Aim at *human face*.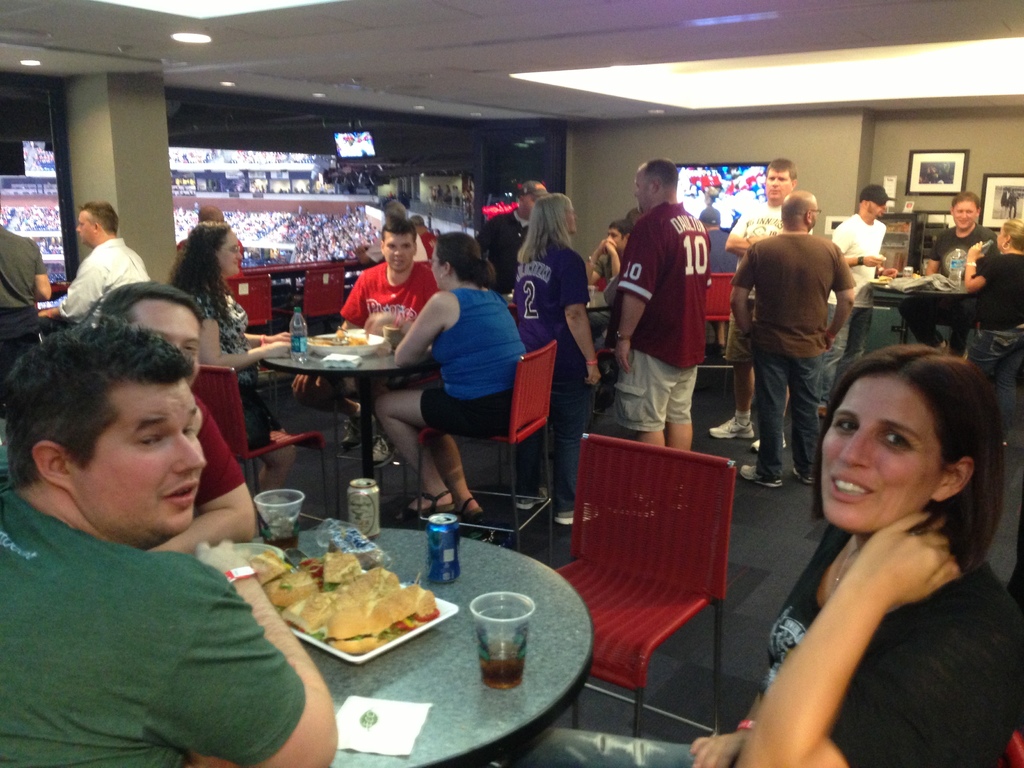
Aimed at {"x1": 129, "y1": 298, "x2": 196, "y2": 371}.
